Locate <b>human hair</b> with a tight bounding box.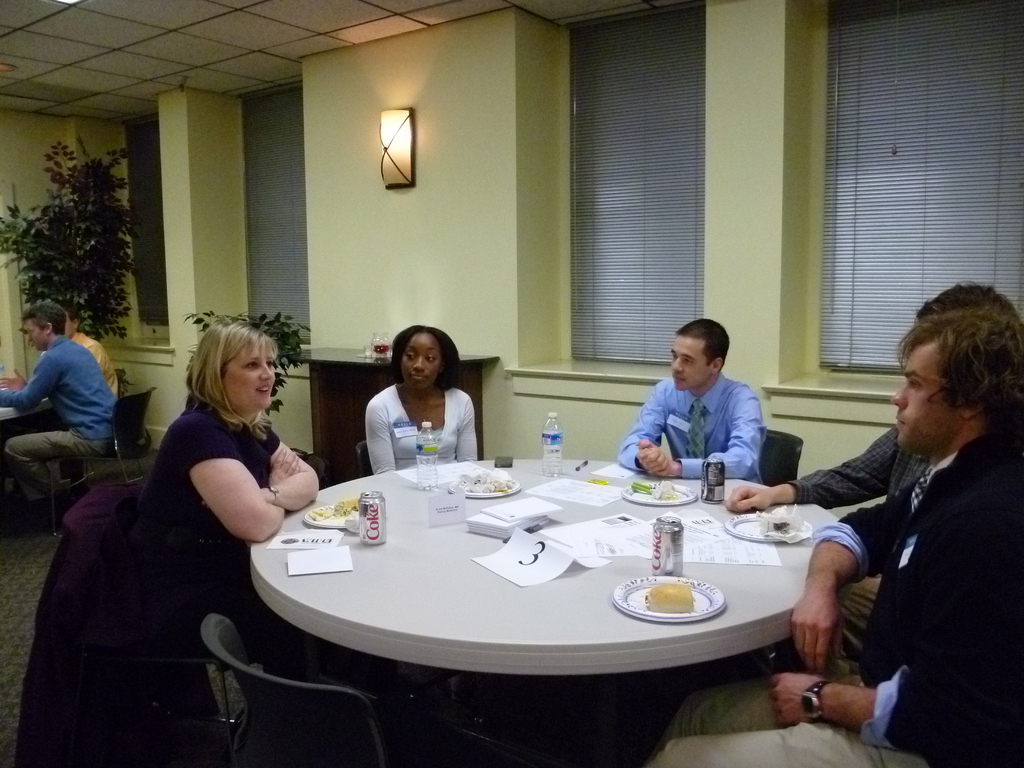
<bbox>384, 310, 454, 395</bbox>.
